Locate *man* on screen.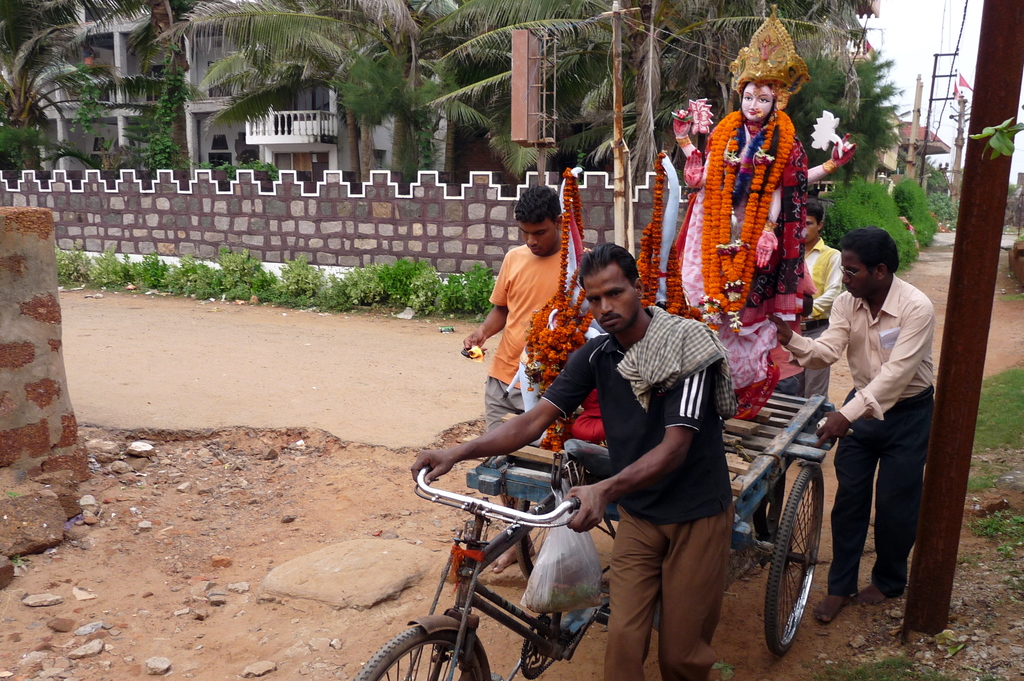
On screen at select_region(410, 238, 732, 680).
